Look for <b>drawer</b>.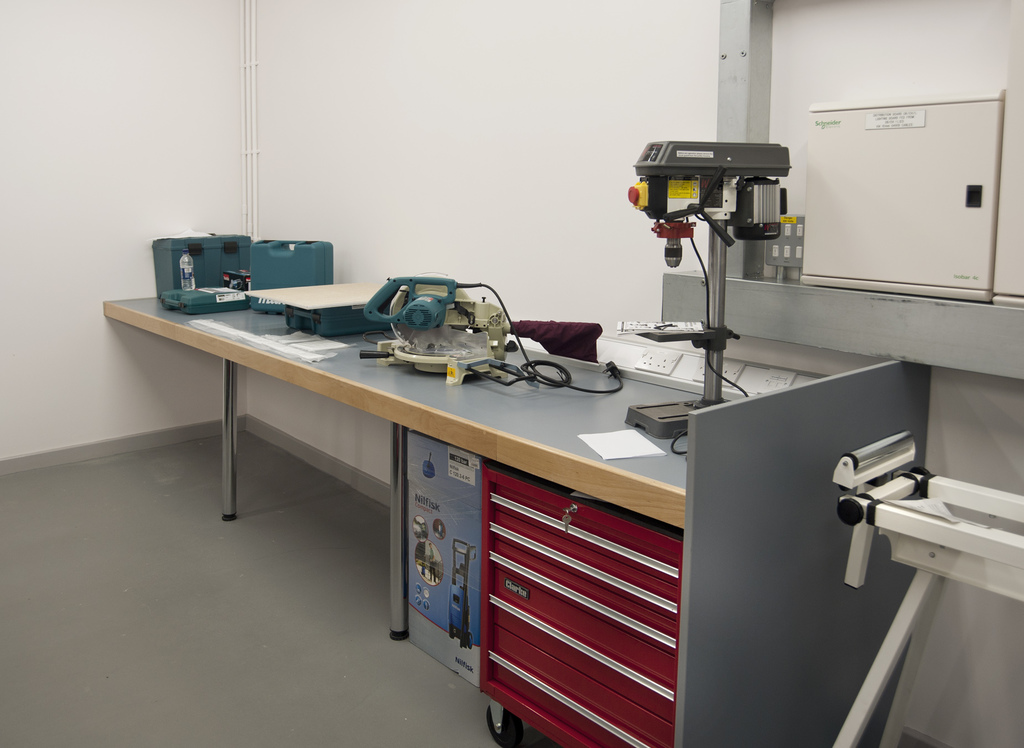
Found: bbox=(494, 571, 673, 692).
